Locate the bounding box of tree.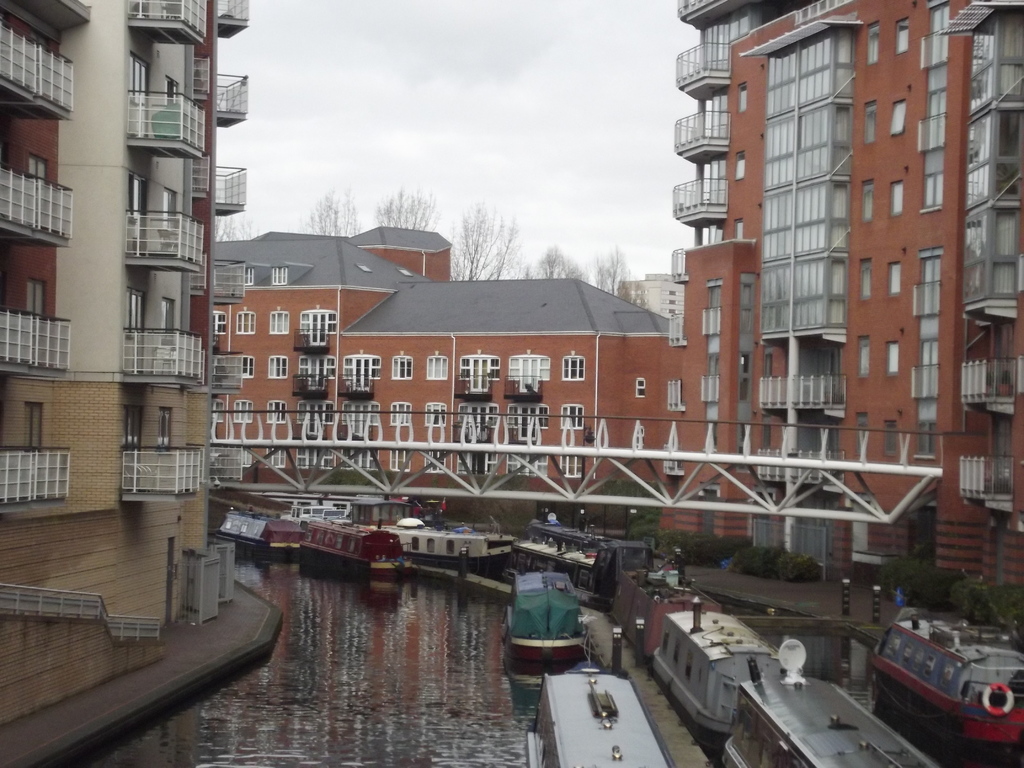
Bounding box: box=[374, 175, 435, 227].
